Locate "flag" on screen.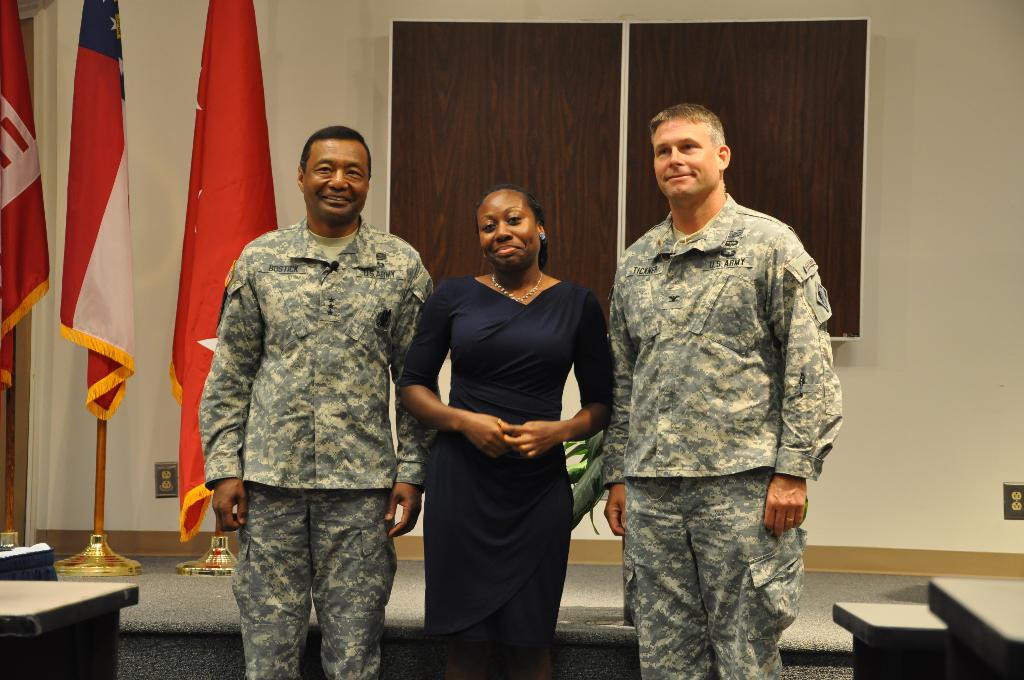
On screen at select_region(56, 0, 140, 426).
